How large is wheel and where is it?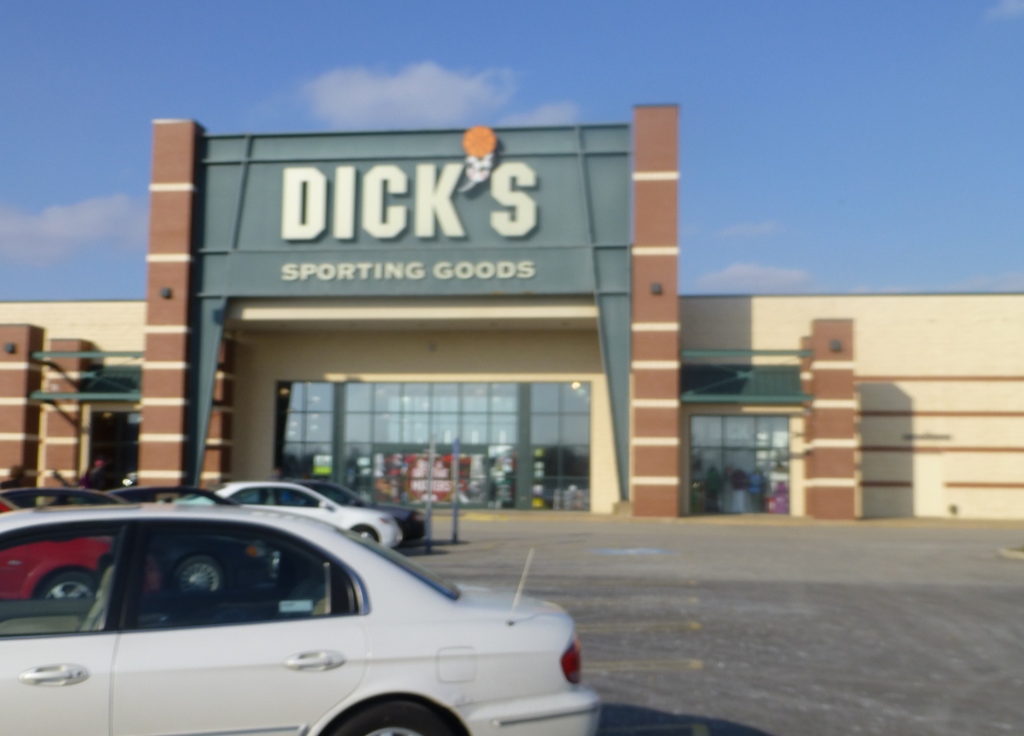
Bounding box: detection(32, 568, 97, 607).
